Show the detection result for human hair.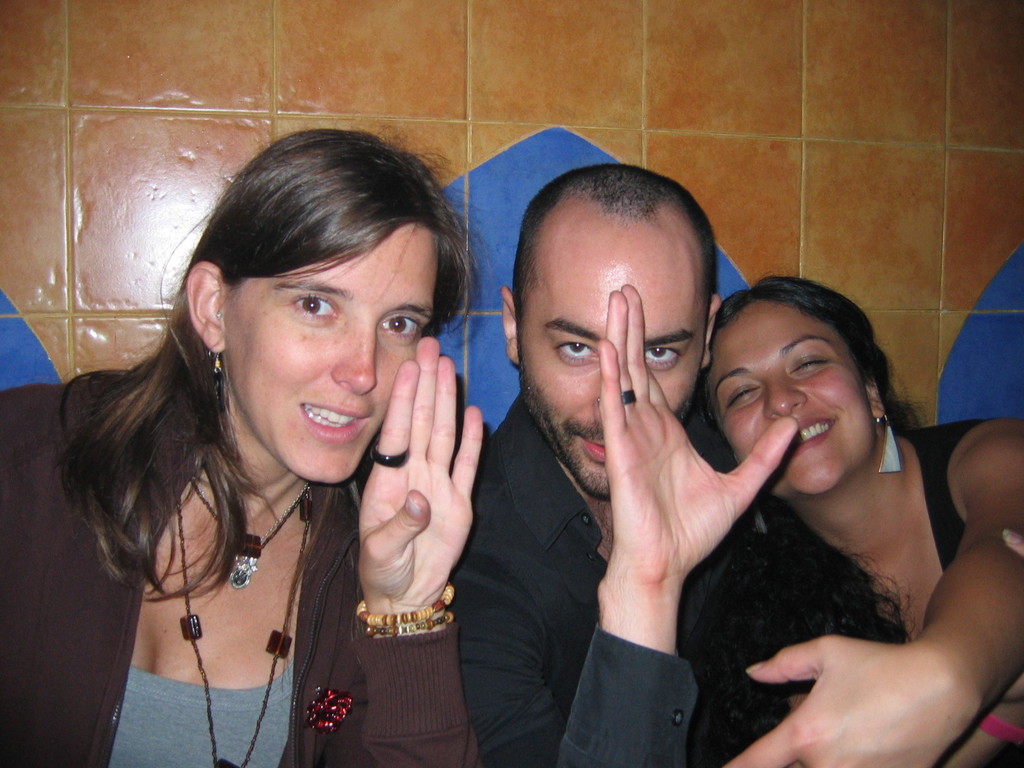
detection(702, 274, 928, 746).
